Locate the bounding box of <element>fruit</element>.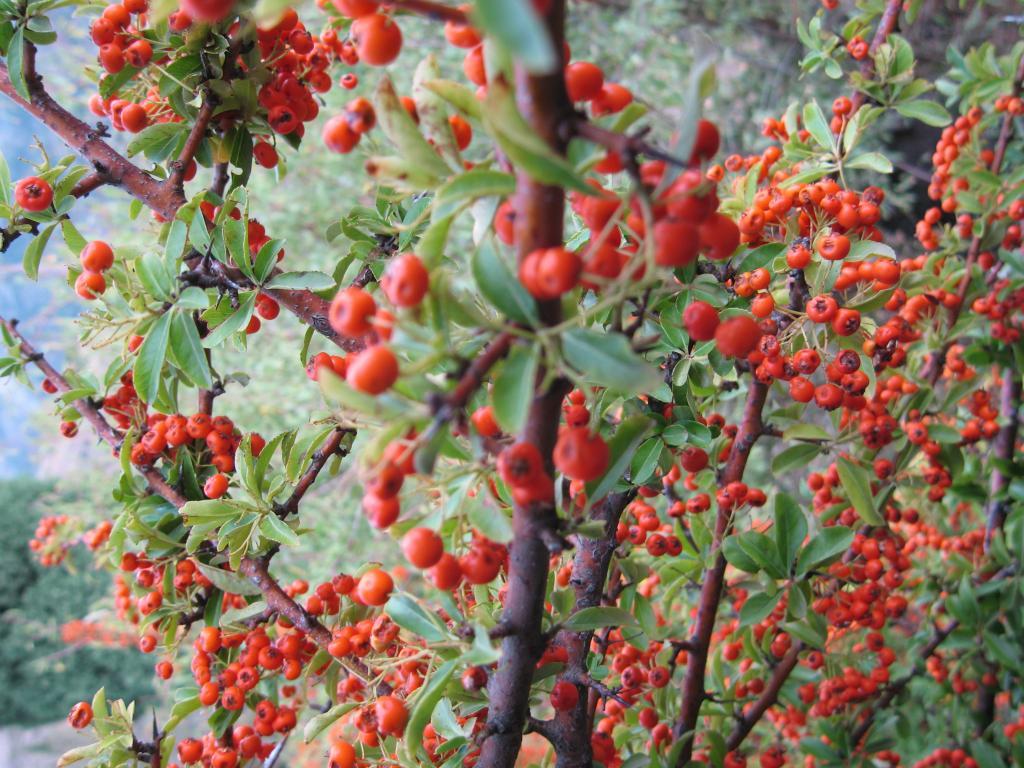
Bounding box: rect(60, 419, 80, 441).
